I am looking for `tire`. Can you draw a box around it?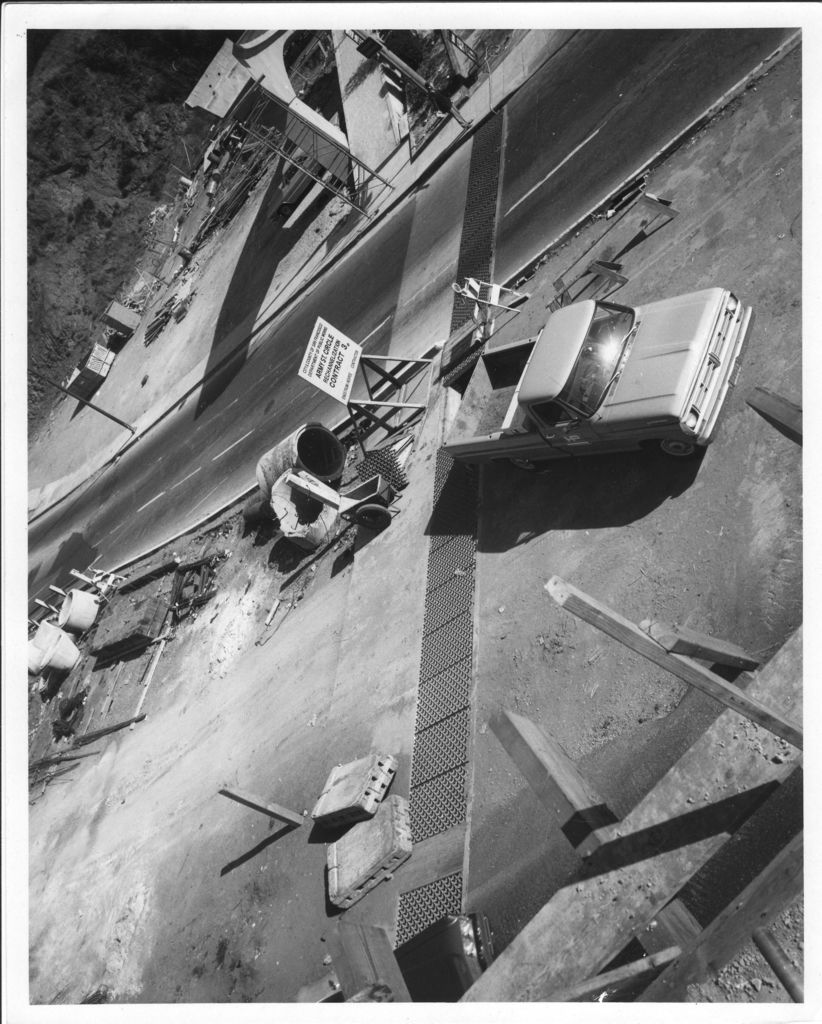
Sure, the bounding box is 360, 506, 391, 527.
